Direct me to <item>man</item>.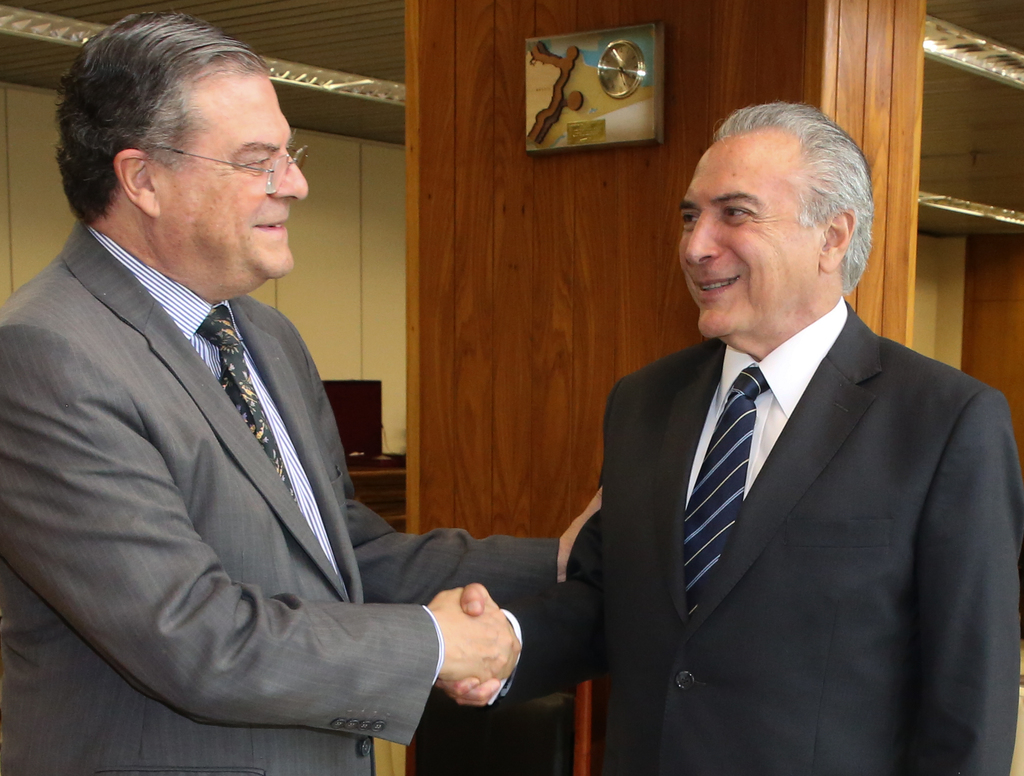
Direction: (left=566, top=100, right=1010, bottom=766).
